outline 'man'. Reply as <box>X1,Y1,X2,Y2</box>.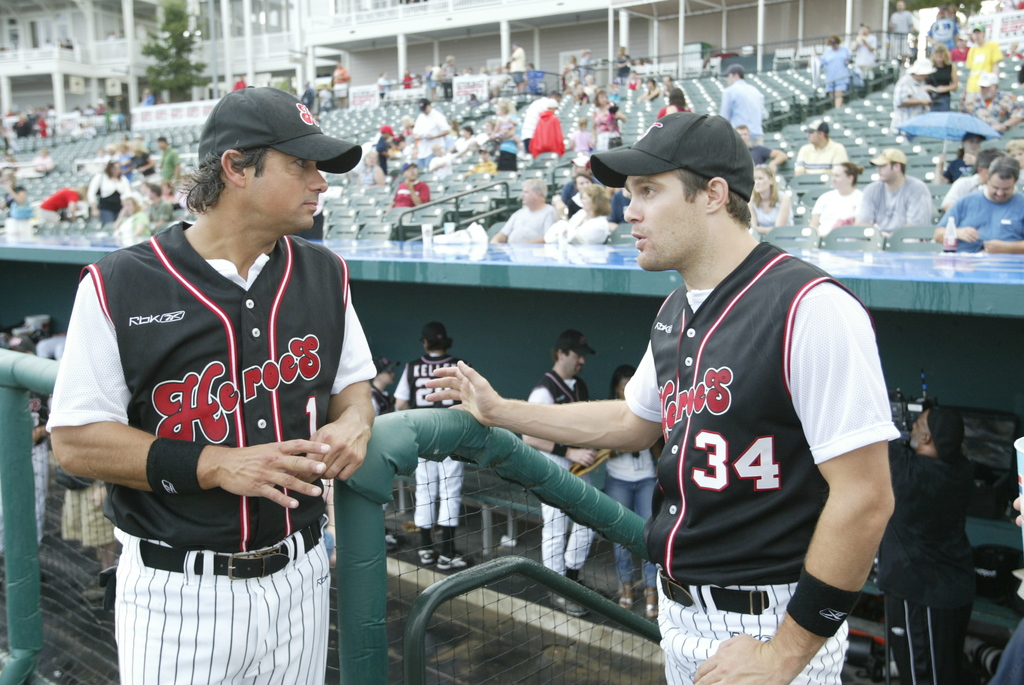
<box>371,359,397,420</box>.
